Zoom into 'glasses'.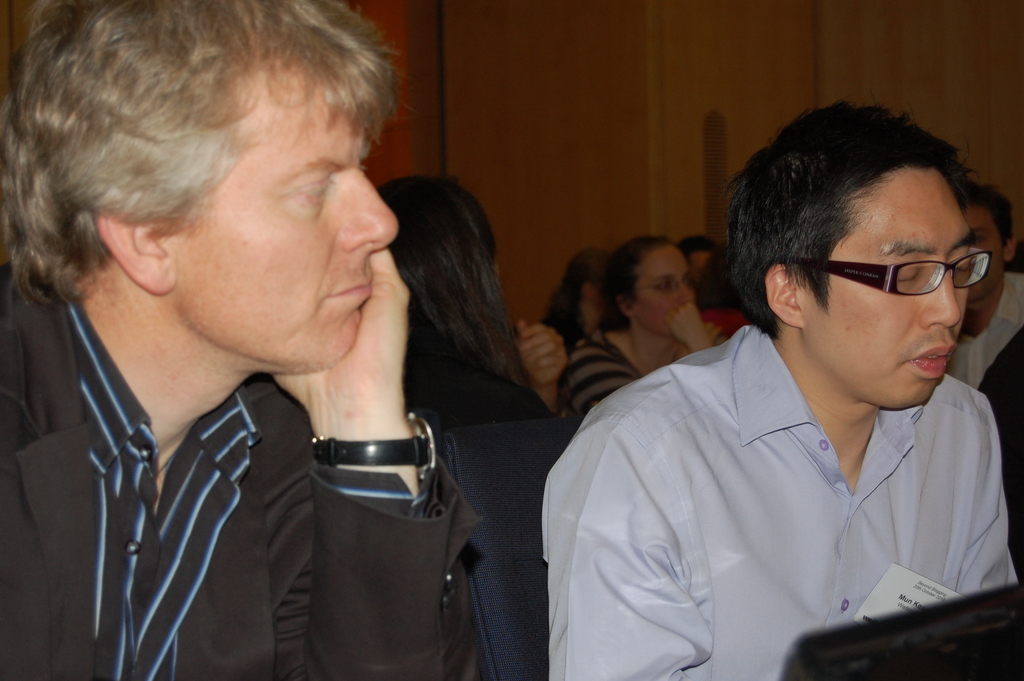
Zoom target: locate(627, 272, 698, 300).
